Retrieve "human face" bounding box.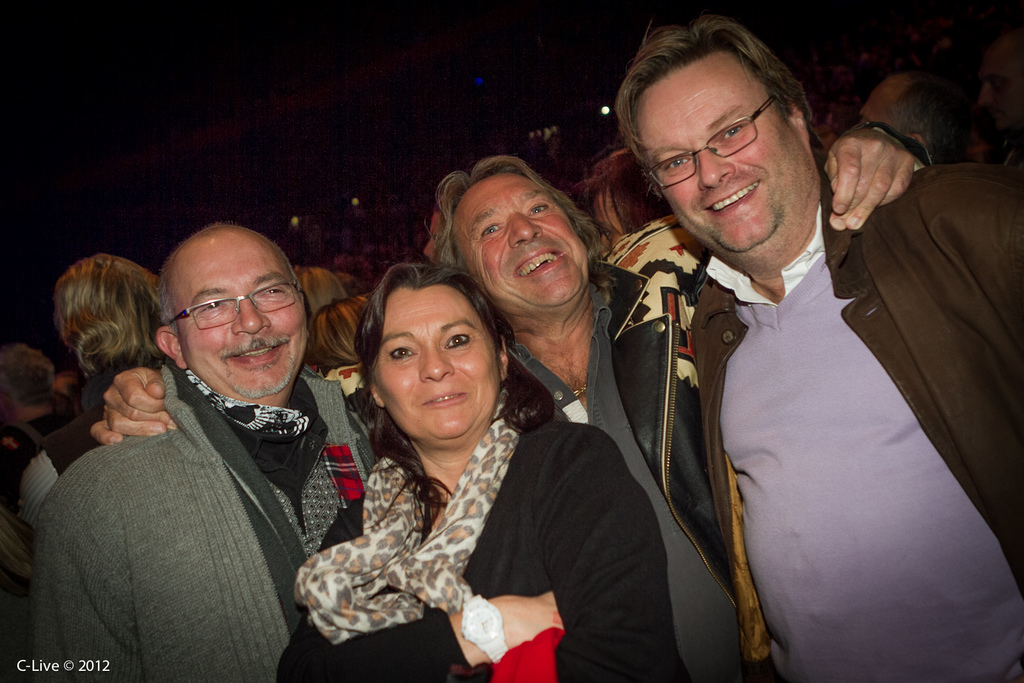
Bounding box: box=[170, 226, 311, 387].
